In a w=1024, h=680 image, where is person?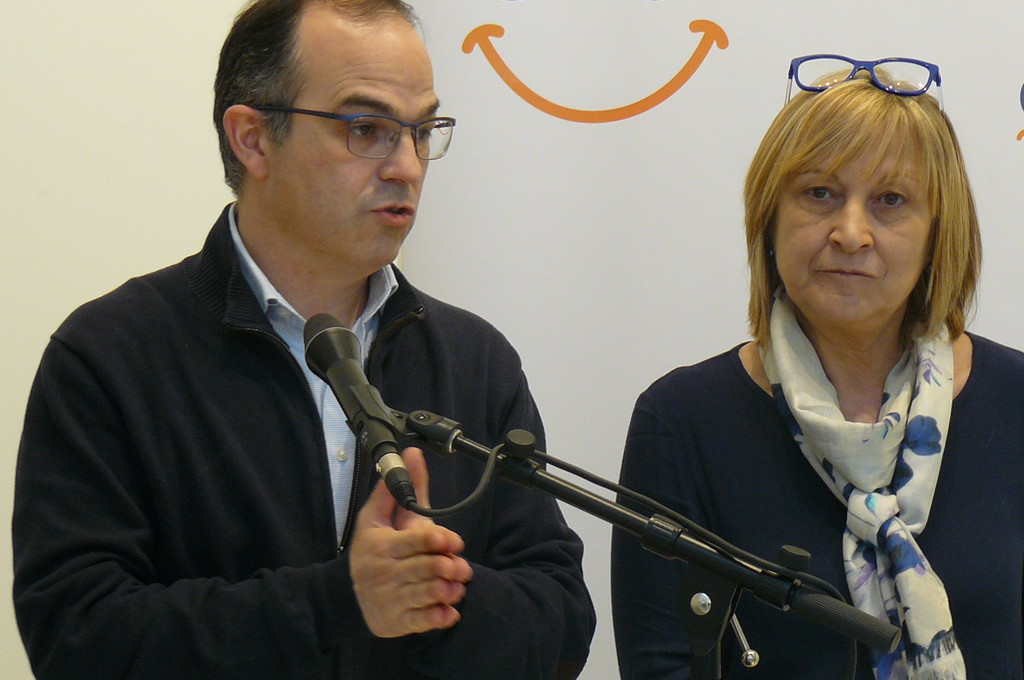
select_region(474, 86, 984, 678).
